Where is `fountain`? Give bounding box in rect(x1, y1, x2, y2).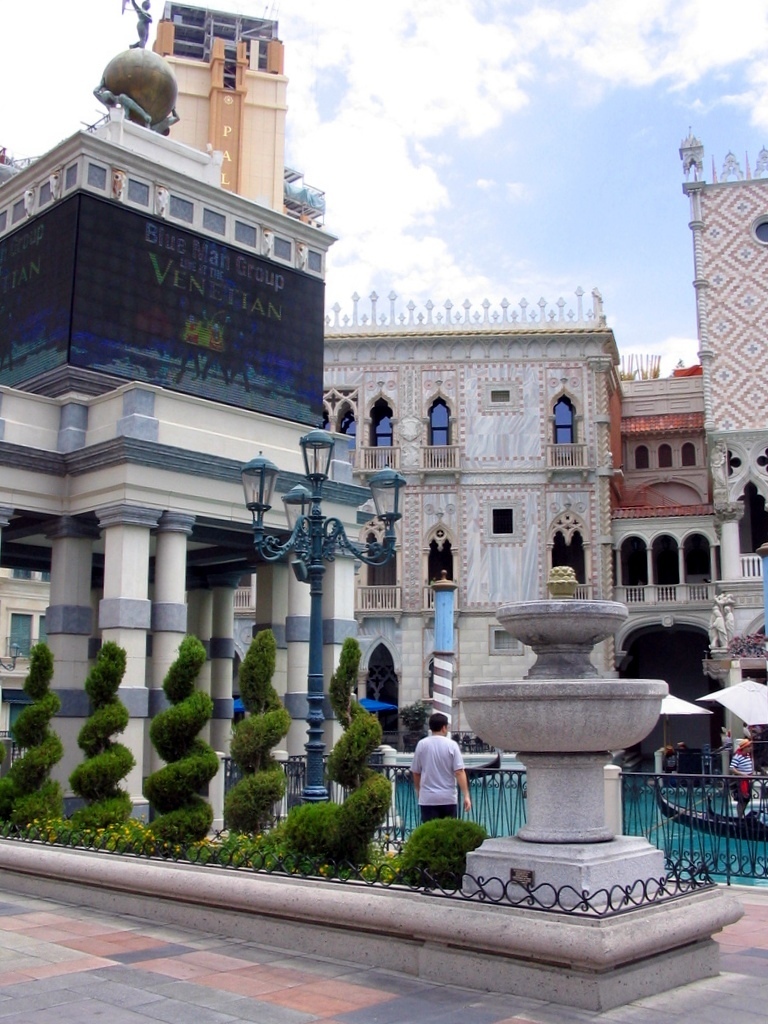
rect(397, 593, 713, 955).
